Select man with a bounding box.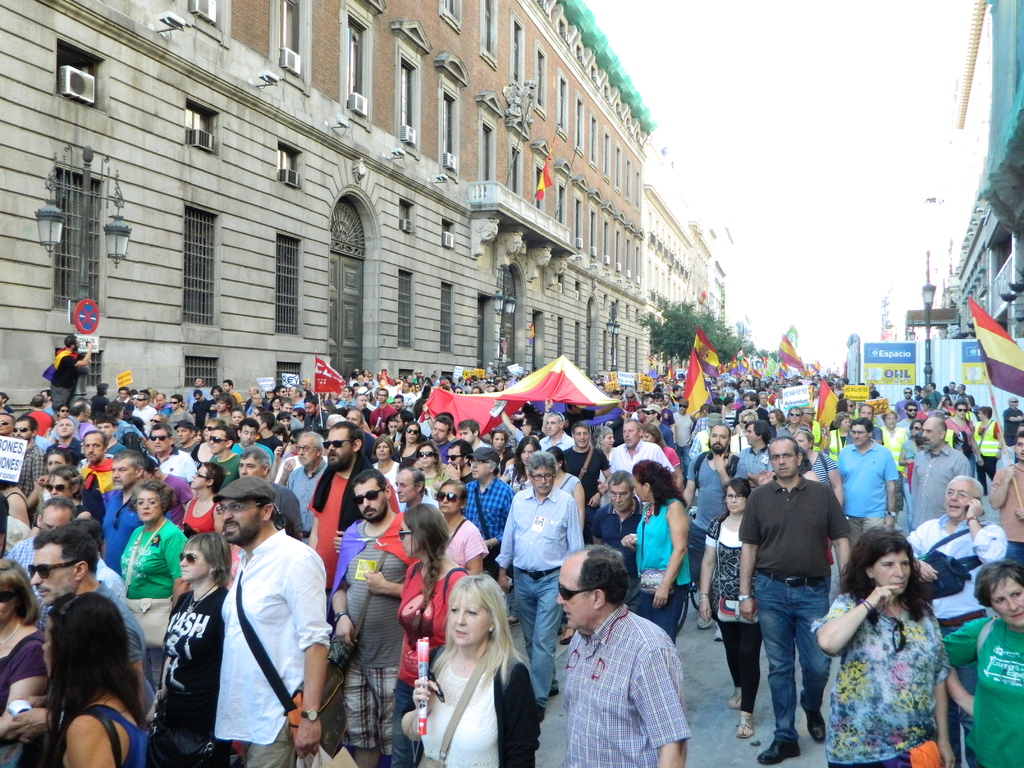
857/401/884/444.
